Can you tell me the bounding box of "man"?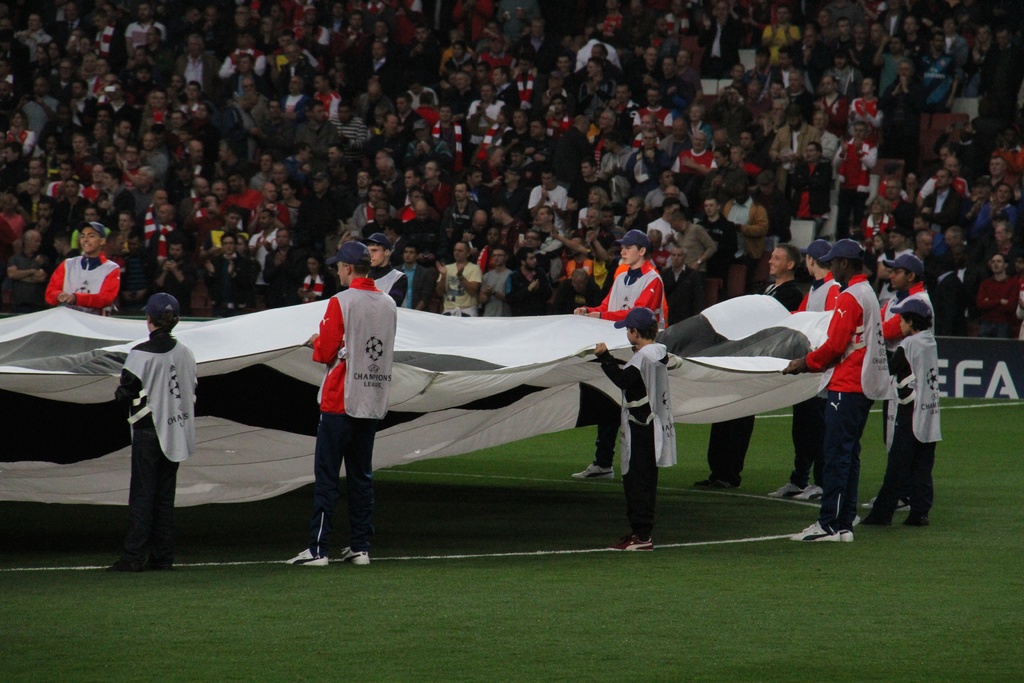
290,241,399,563.
